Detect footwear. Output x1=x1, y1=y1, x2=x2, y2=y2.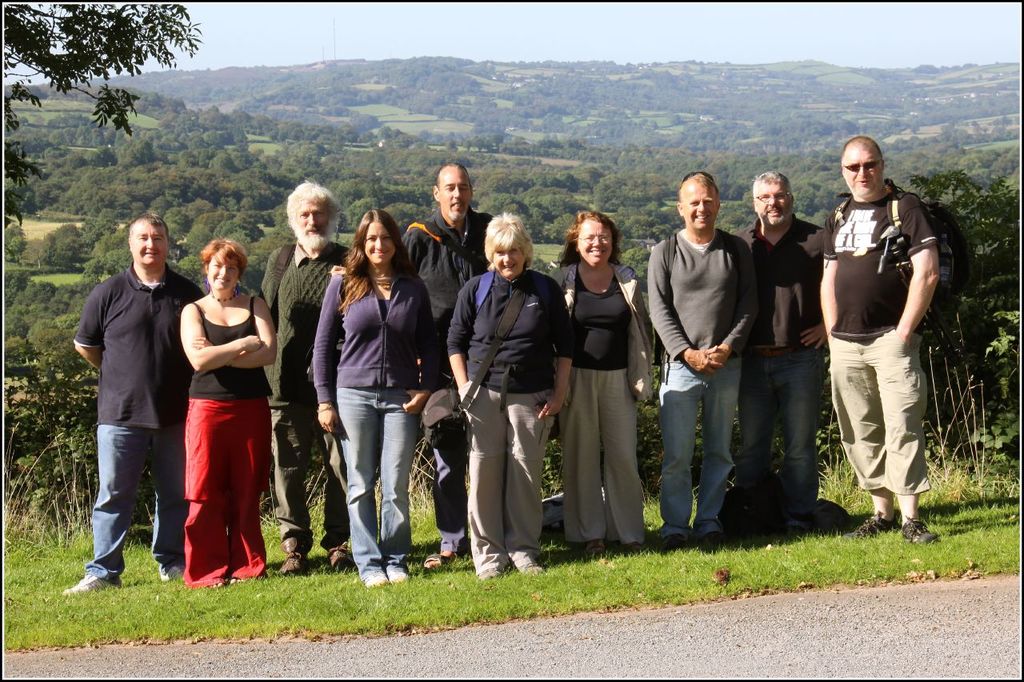
x1=722, y1=523, x2=761, y2=548.
